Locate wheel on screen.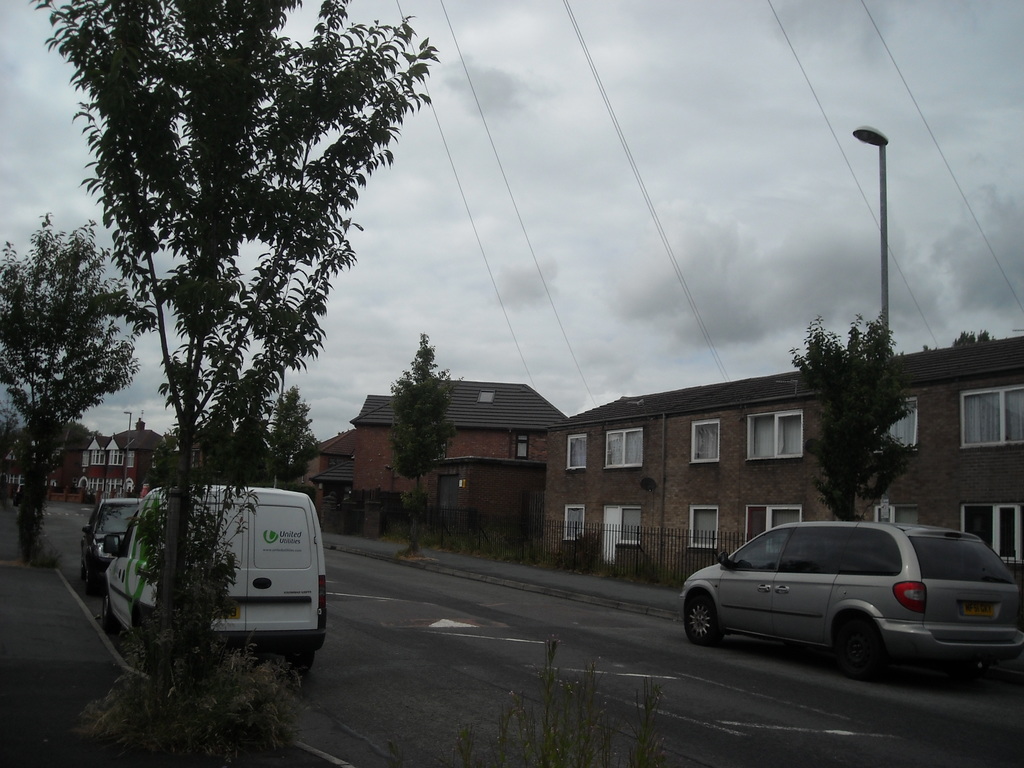
On screen at Rect(831, 615, 886, 675).
